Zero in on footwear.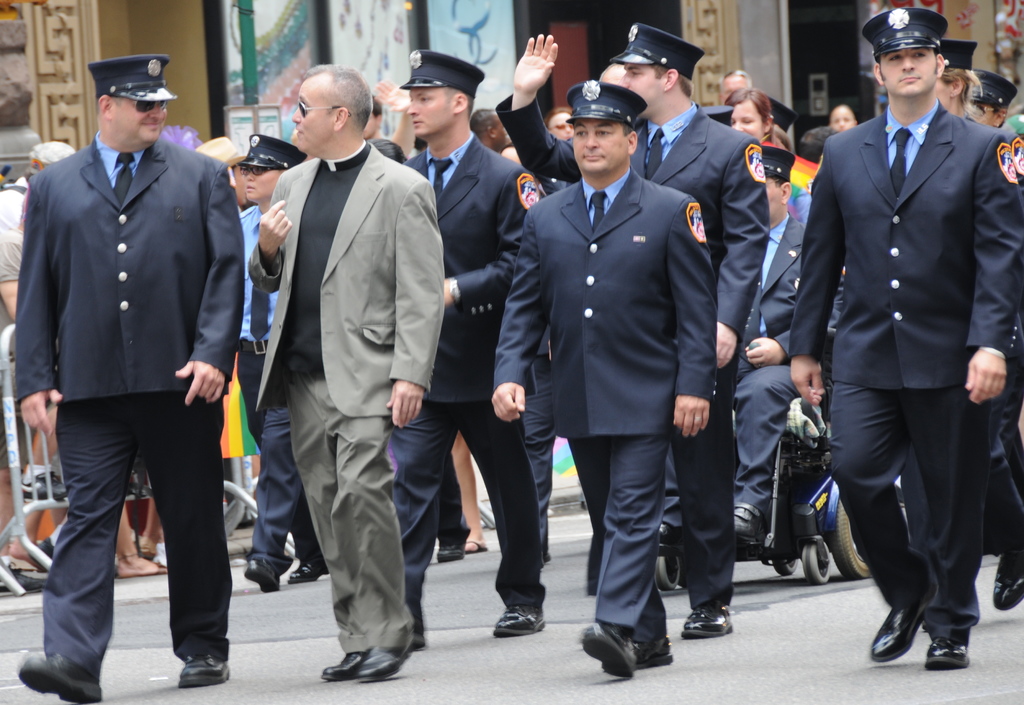
Zeroed in: (x1=464, y1=540, x2=485, y2=555).
